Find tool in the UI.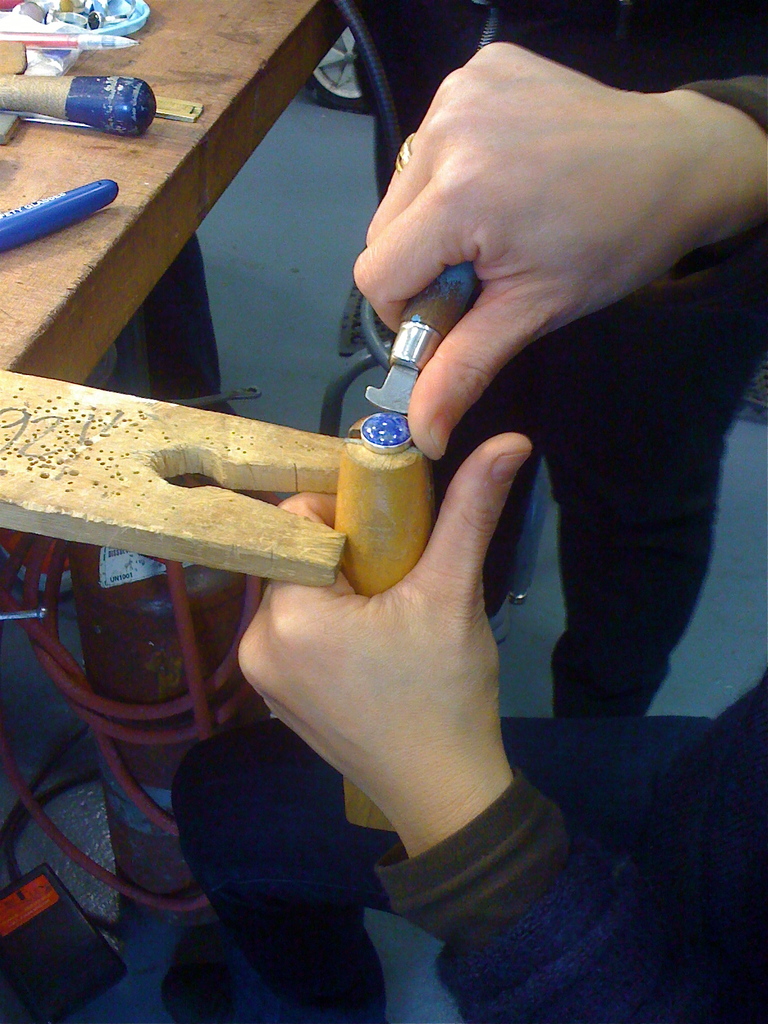
UI element at pyautogui.locateOnScreen(0, 62, 145, 136).
